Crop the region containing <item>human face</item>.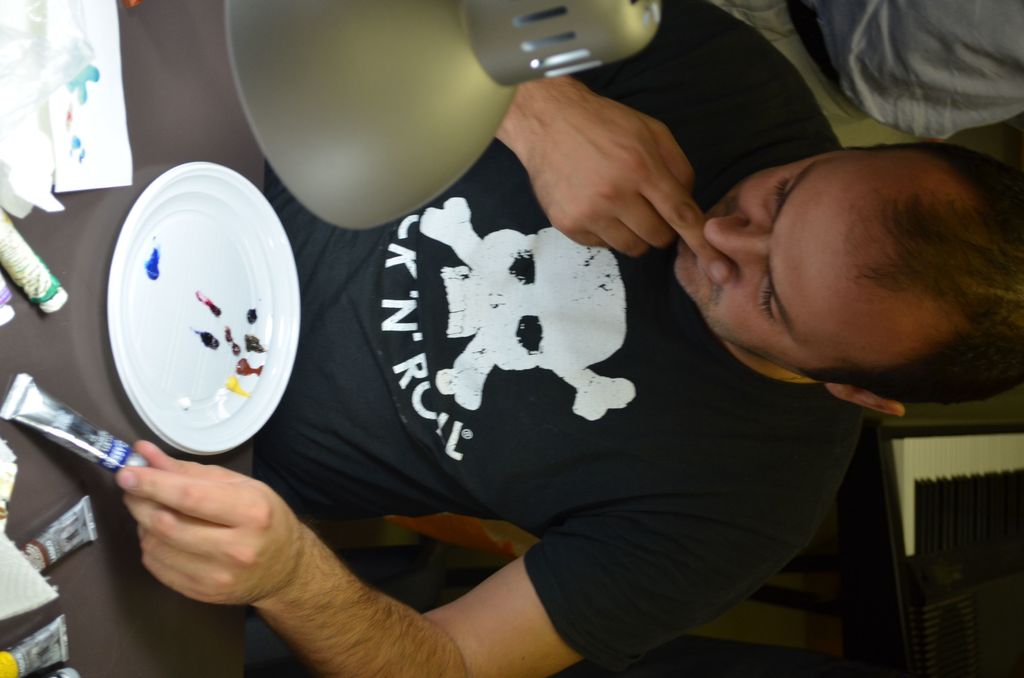
Crop region: detection(664, 140, 889, 383).
